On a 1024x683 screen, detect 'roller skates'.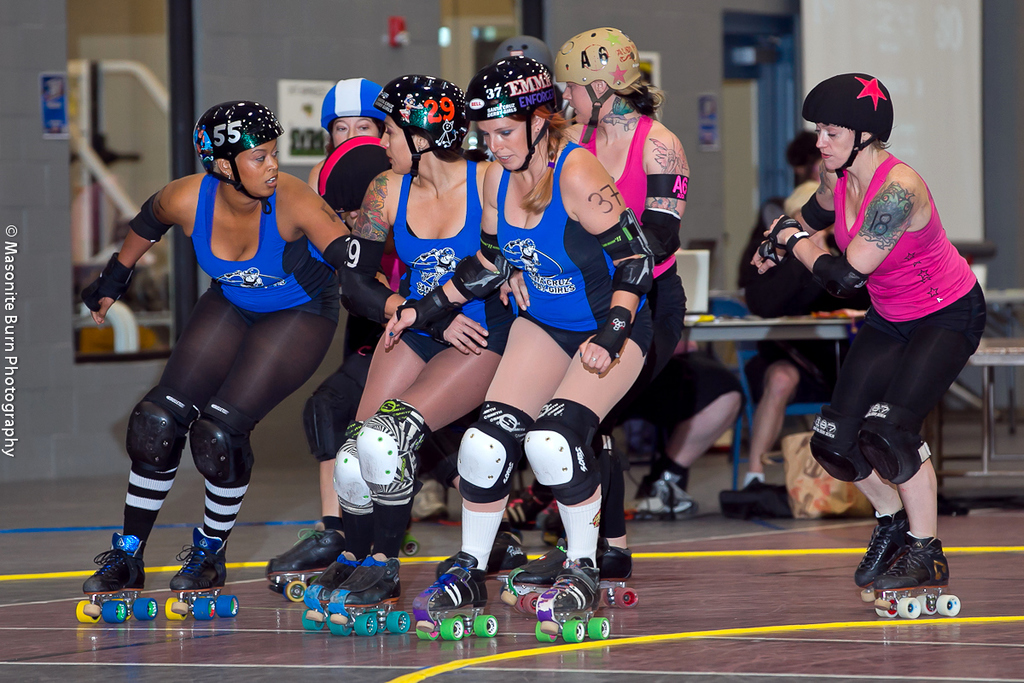
(x1=164, y1=527, x2=240, y2=622).
